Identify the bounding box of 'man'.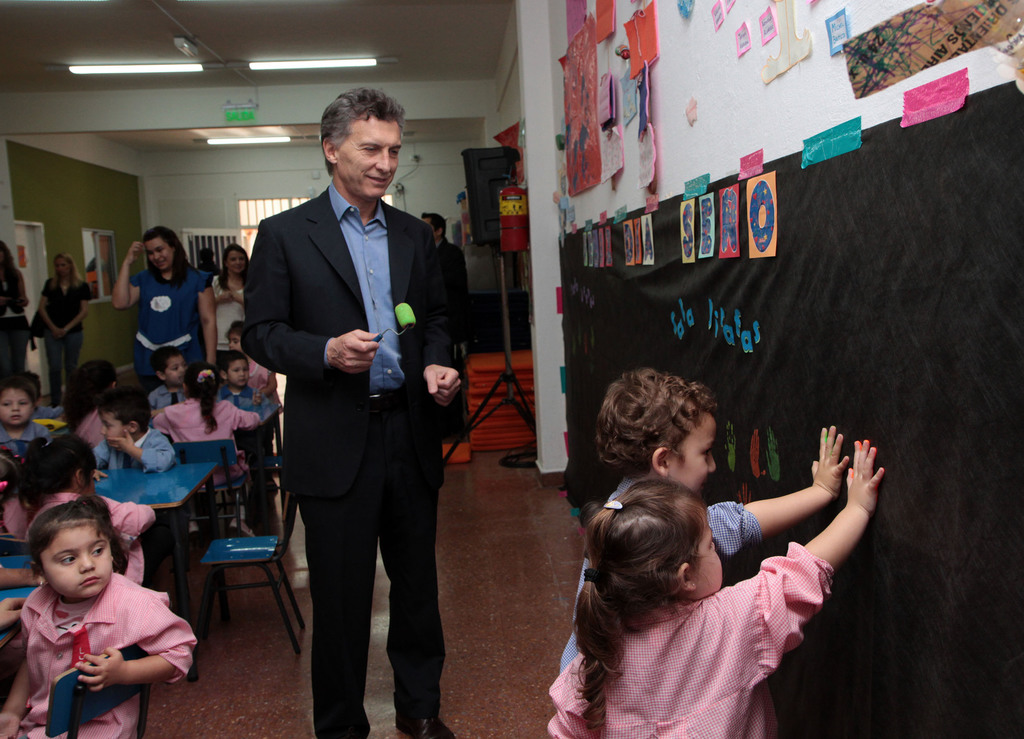
[420, 213, 468, 374].
